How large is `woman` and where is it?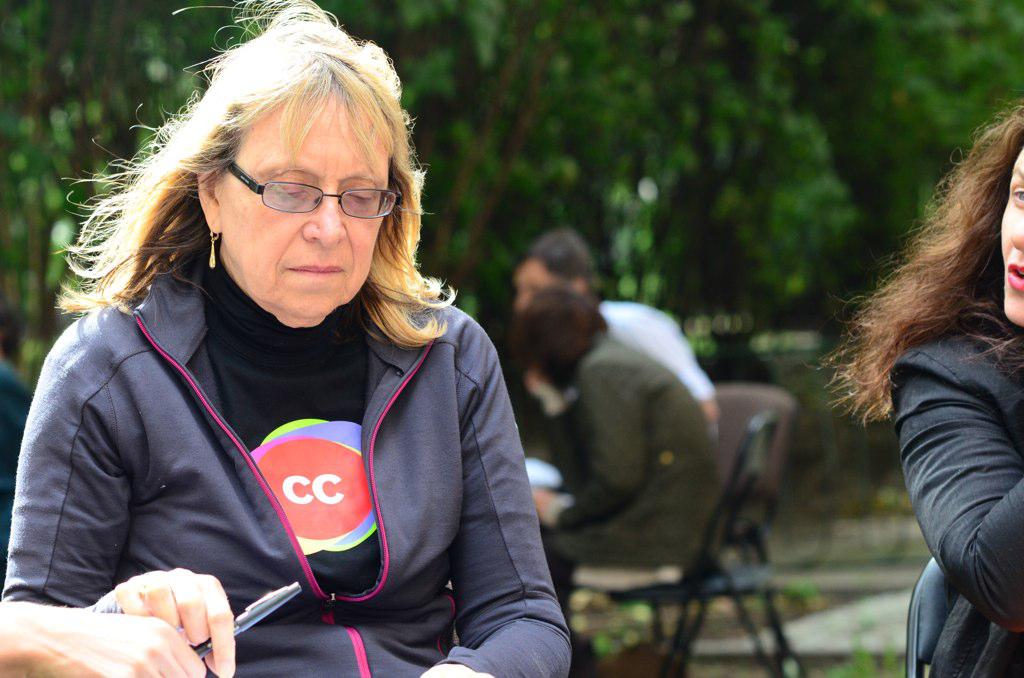
Bounding box: Rect(0, 0, 573, 677).
